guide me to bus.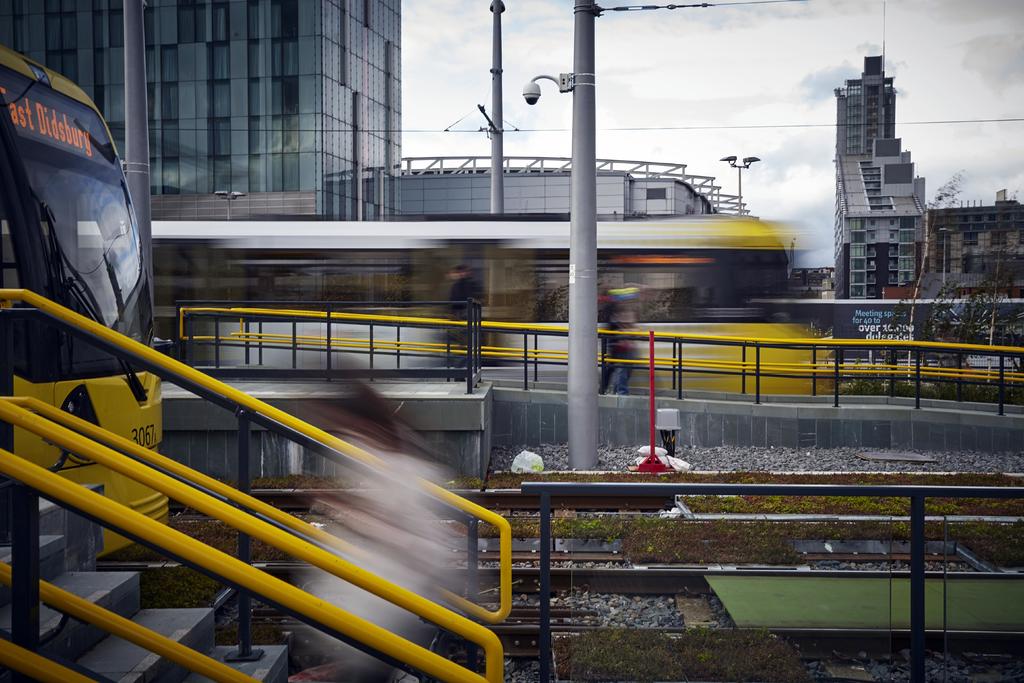
Guidance: locate(0, 45, 169, 572).
